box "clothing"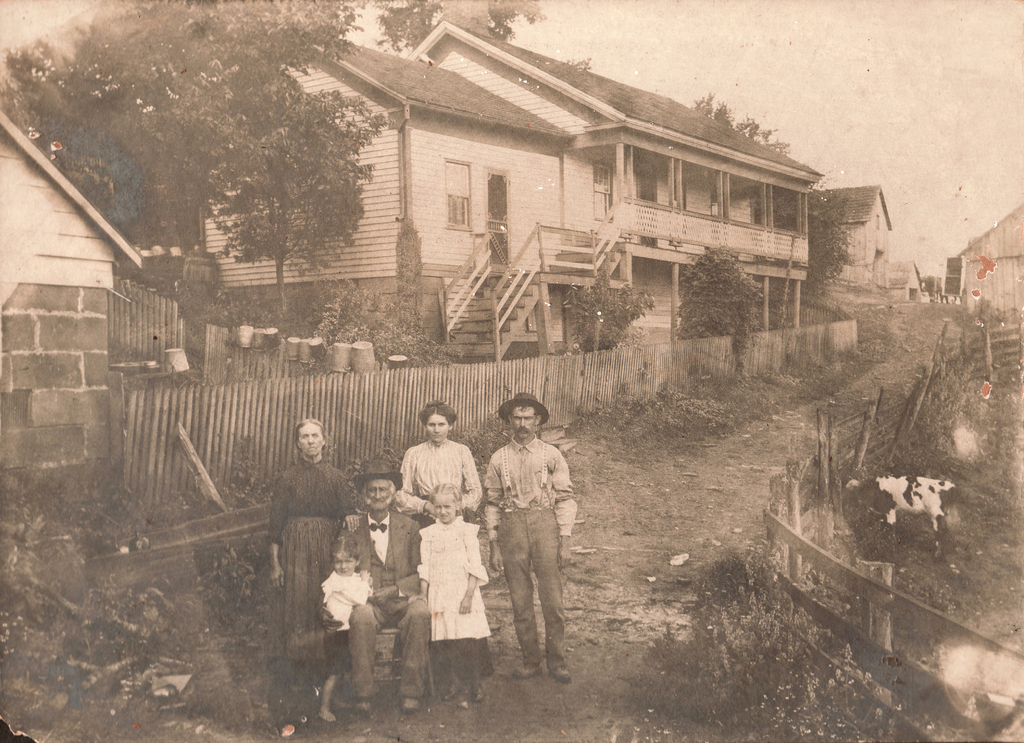
crop(335, 506, 430, 698)
